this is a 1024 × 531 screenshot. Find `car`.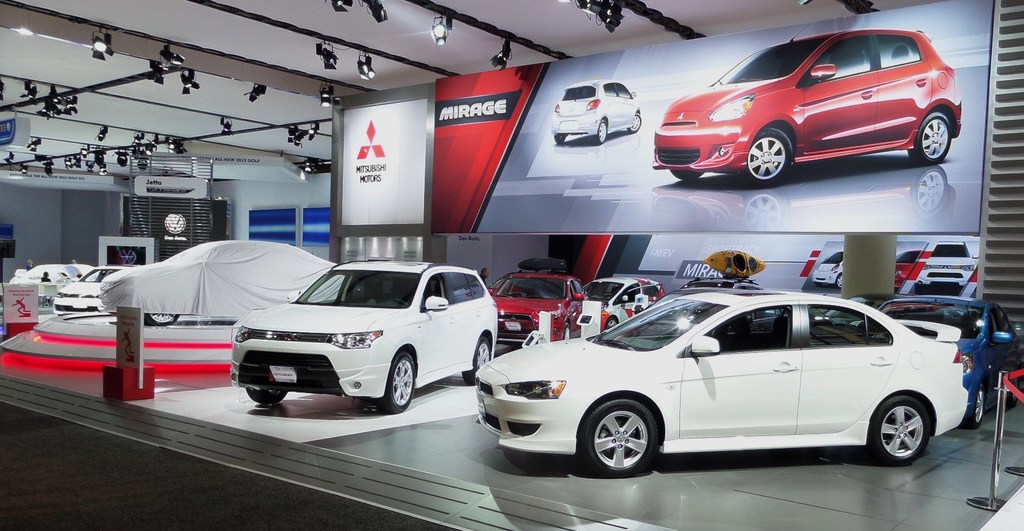
Bounding box: detection(489, 268, 582, 347).
